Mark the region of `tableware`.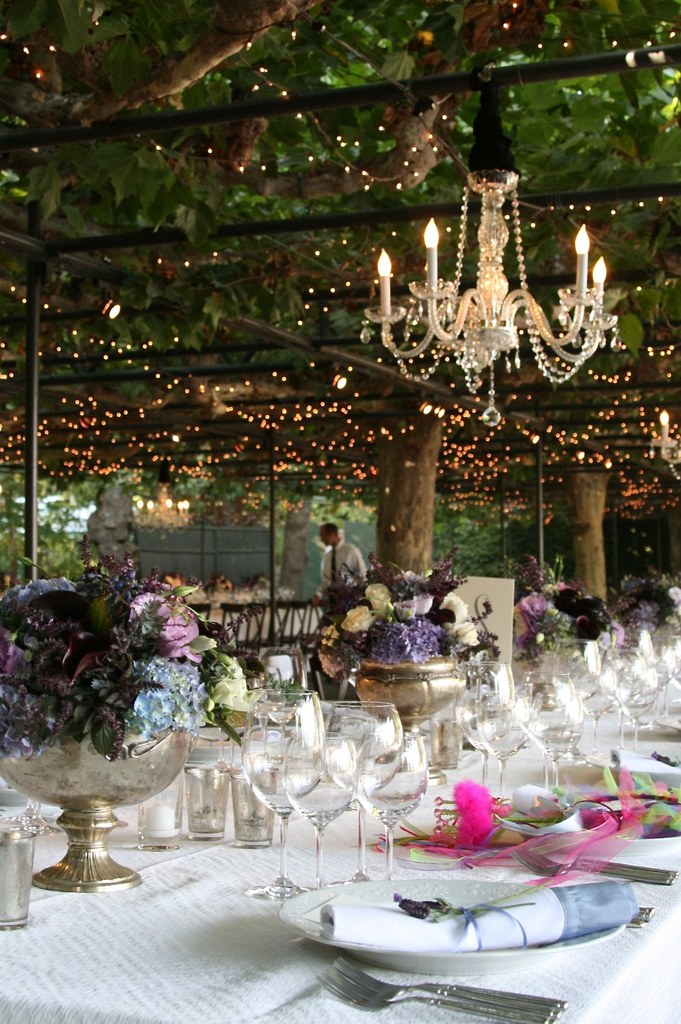
Region: region(312, 968, 553, 1023).
